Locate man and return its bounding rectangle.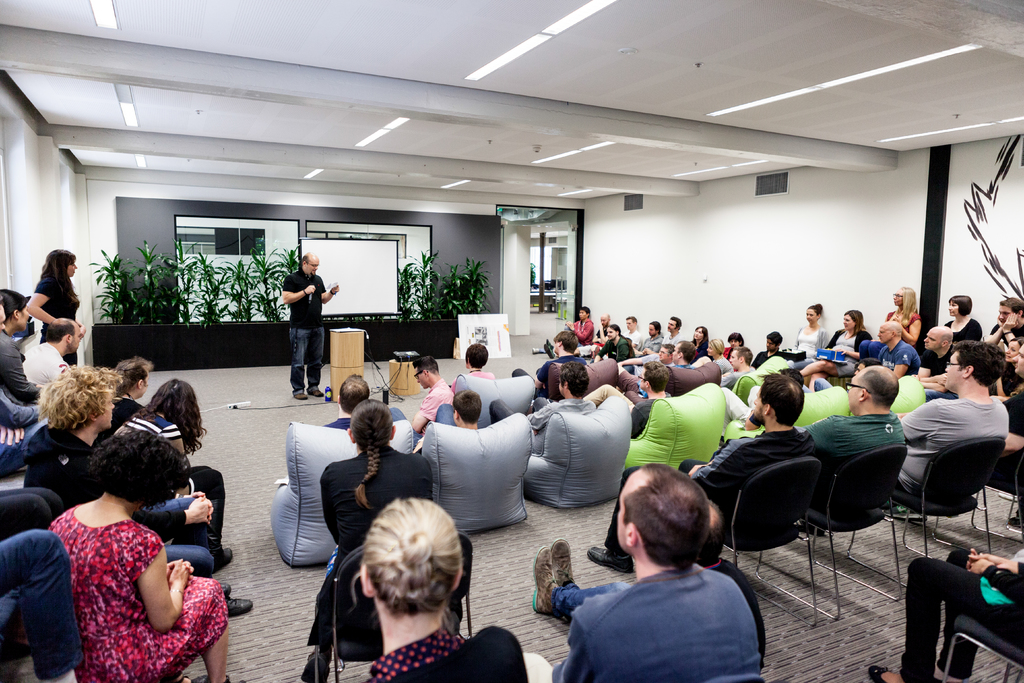
box(616, 342, 673, 395).
